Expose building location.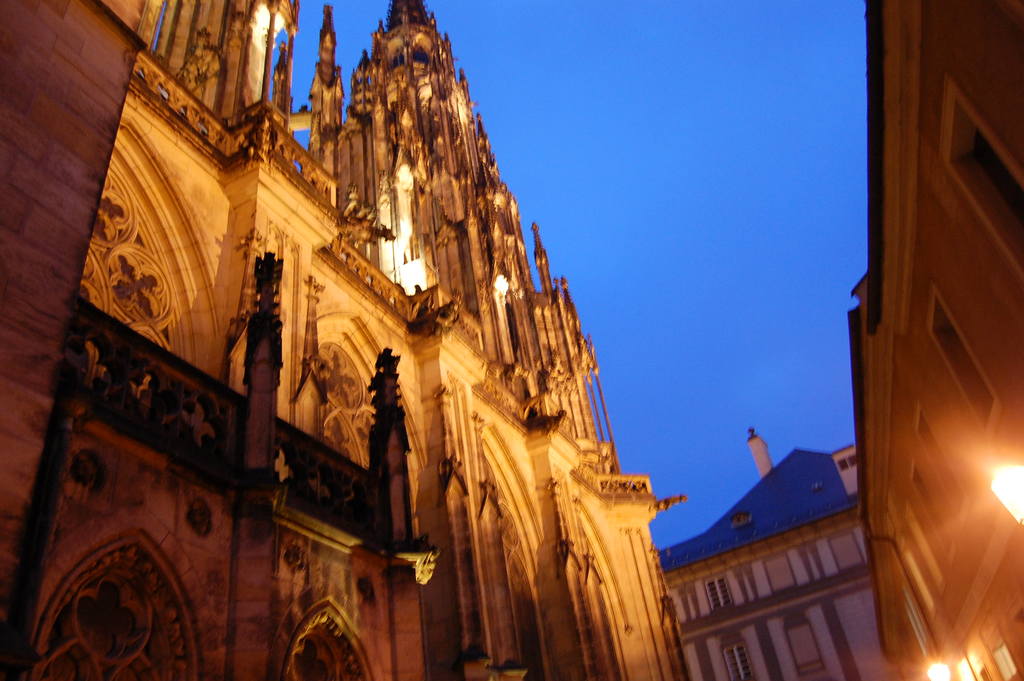
Exposed at 847/0/1023/680.
